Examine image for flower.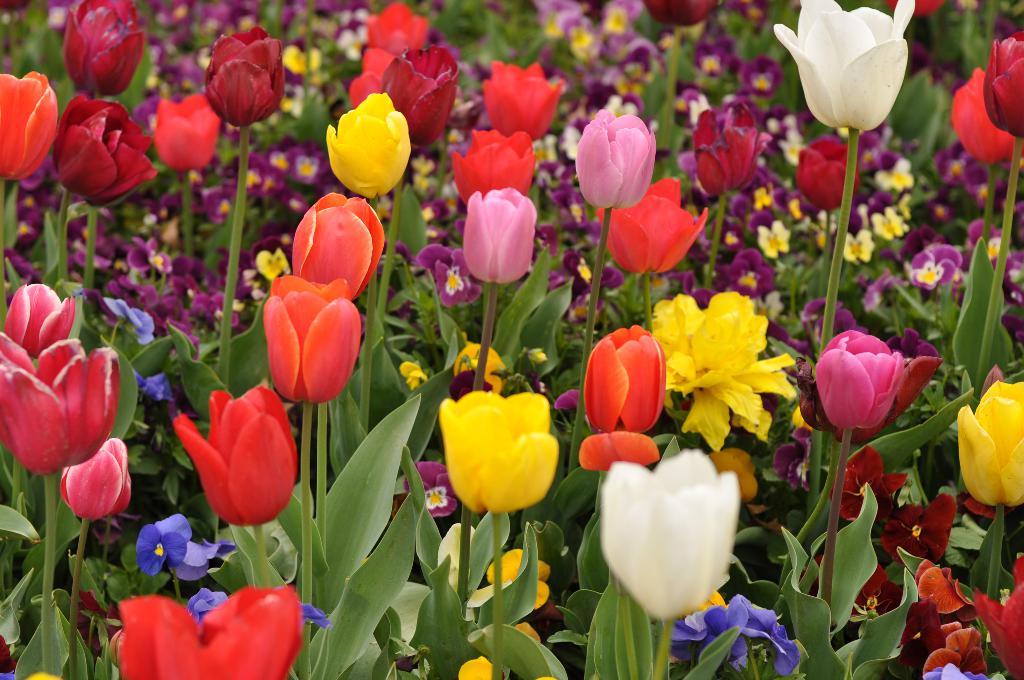
Examination result: (x1=954, y1=382, x2=1023, y2=509).
